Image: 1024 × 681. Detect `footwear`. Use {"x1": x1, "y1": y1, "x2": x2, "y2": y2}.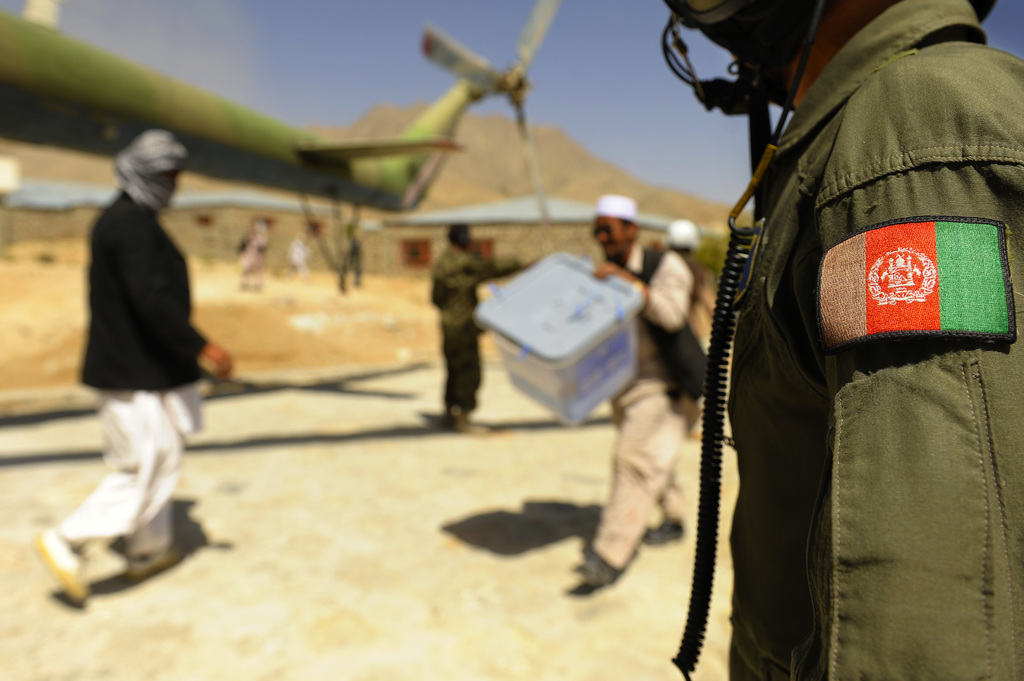
{"x1": 445, "y1": 402, "x2": 481, "y2": 429}.
